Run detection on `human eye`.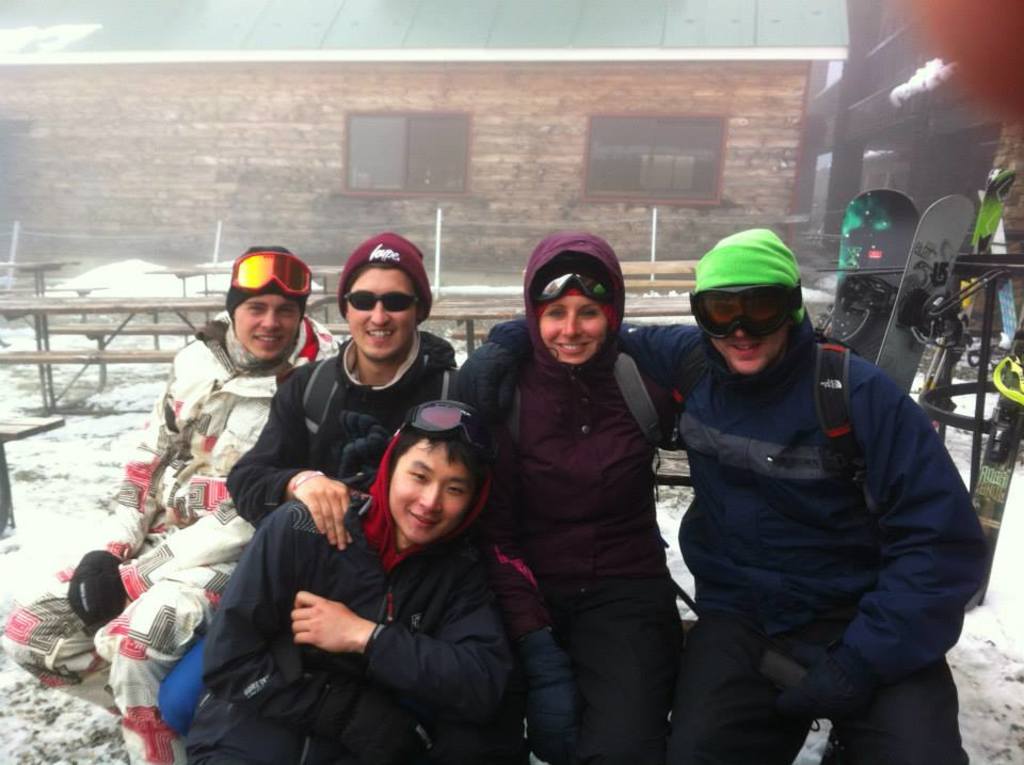
Result: bbox(275, 305, 293, 317).
